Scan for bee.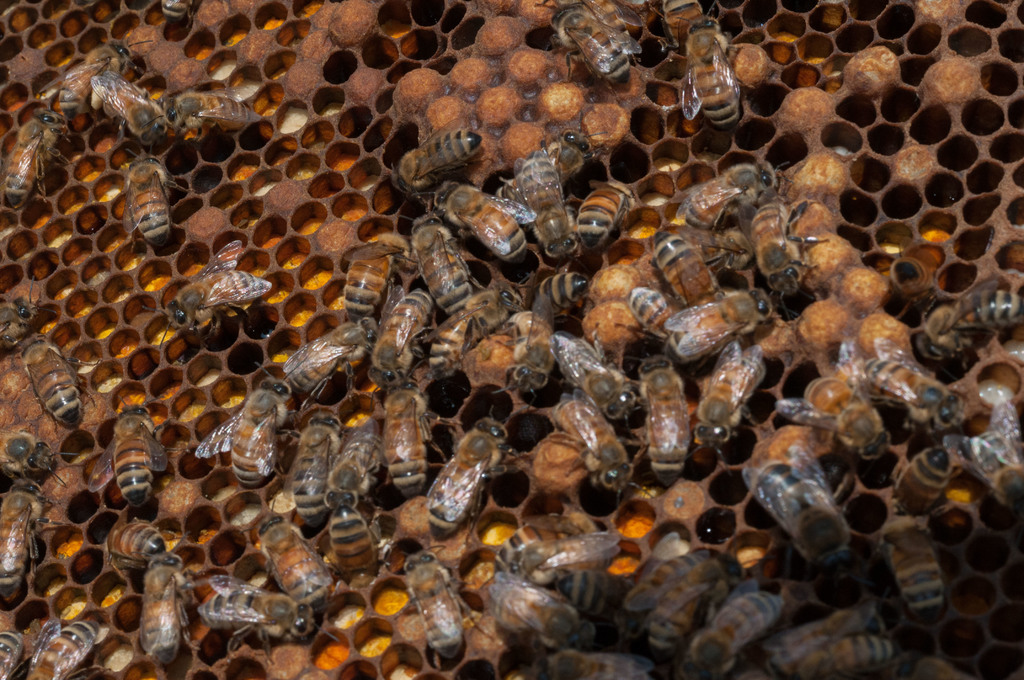
Scan result: box=[696, 335, 788, 449].
